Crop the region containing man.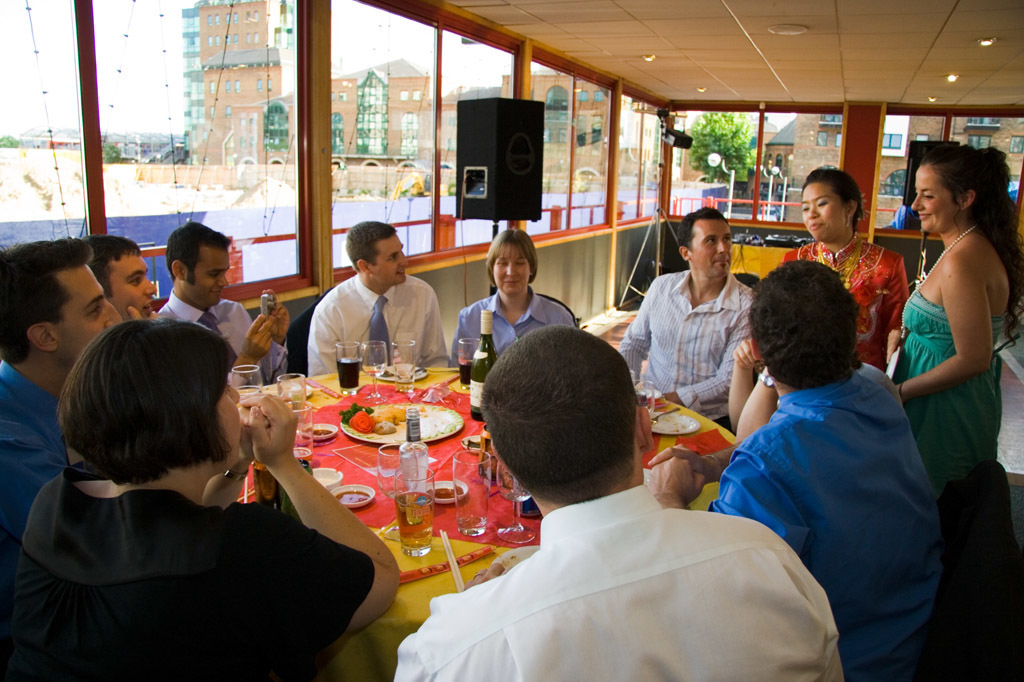
Crop region: pyautogui.locateOnScreen(307, 218, 449, 372).
